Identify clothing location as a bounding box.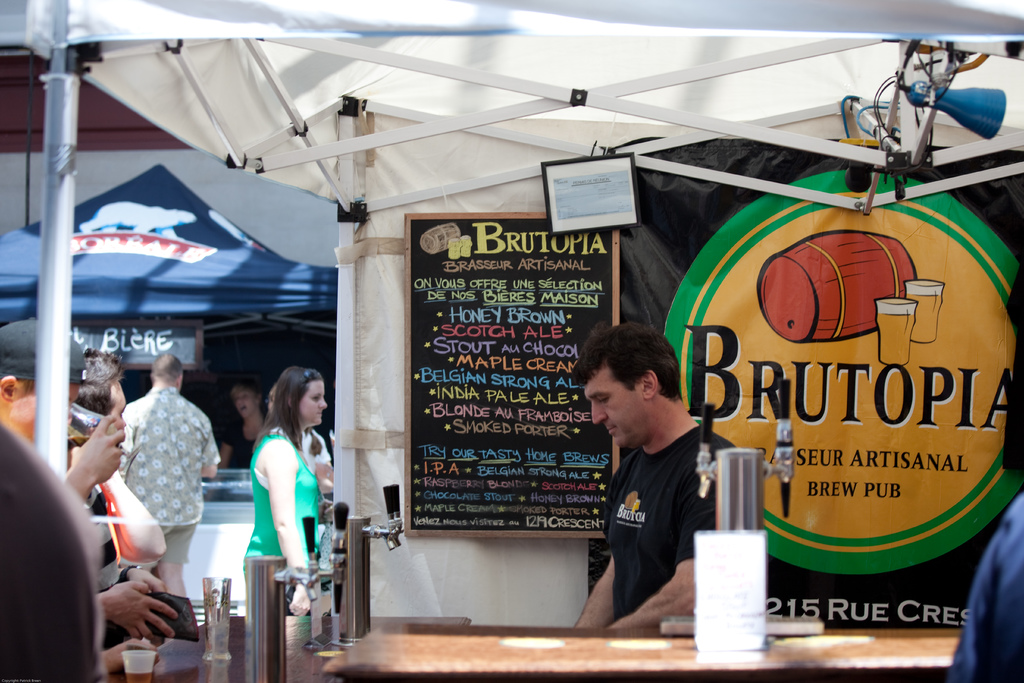
[107,363,210,563].
